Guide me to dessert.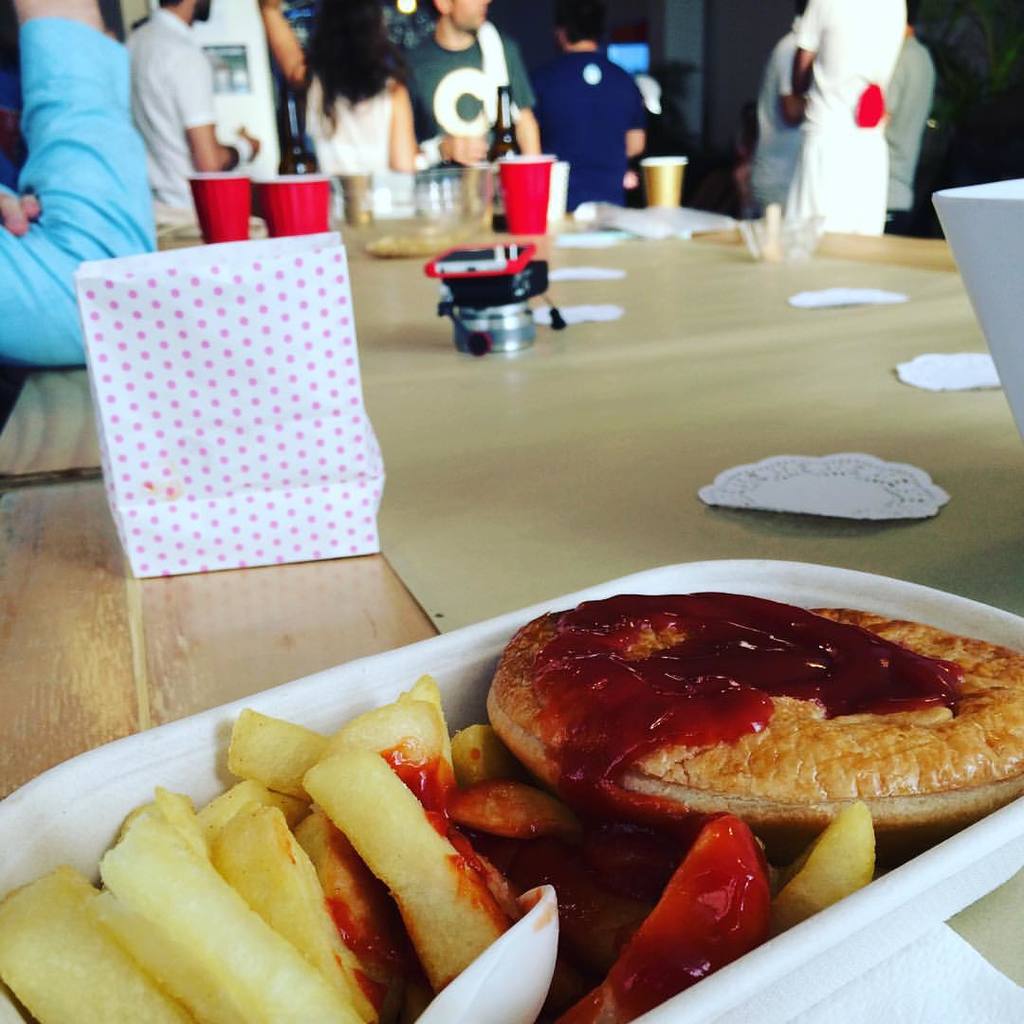
Guidance: region(466, 718, 508, 785).
